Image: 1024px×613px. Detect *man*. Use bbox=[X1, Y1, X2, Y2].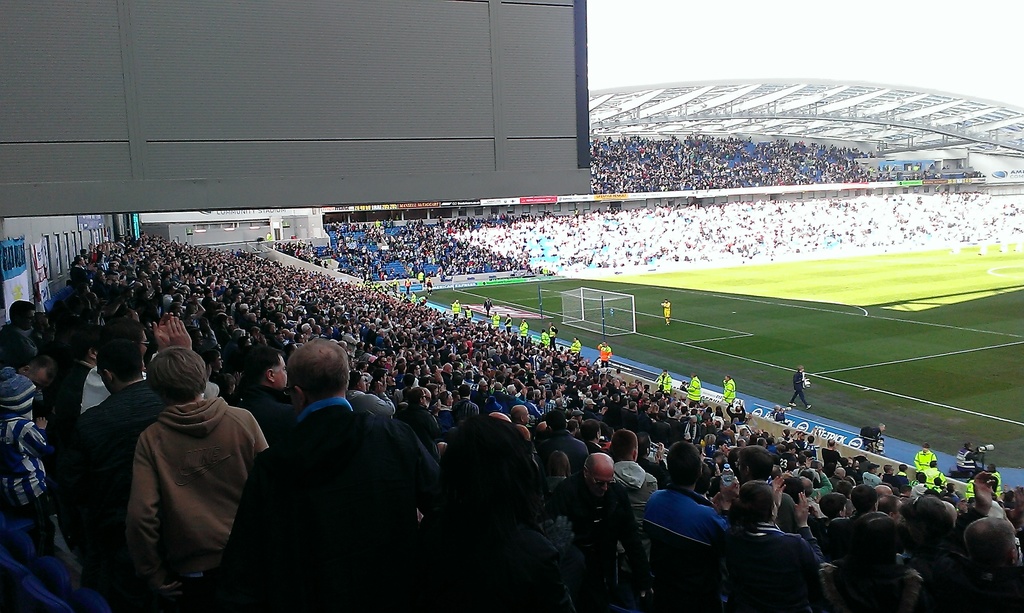
bbox=[568, 337, 582, 354].
